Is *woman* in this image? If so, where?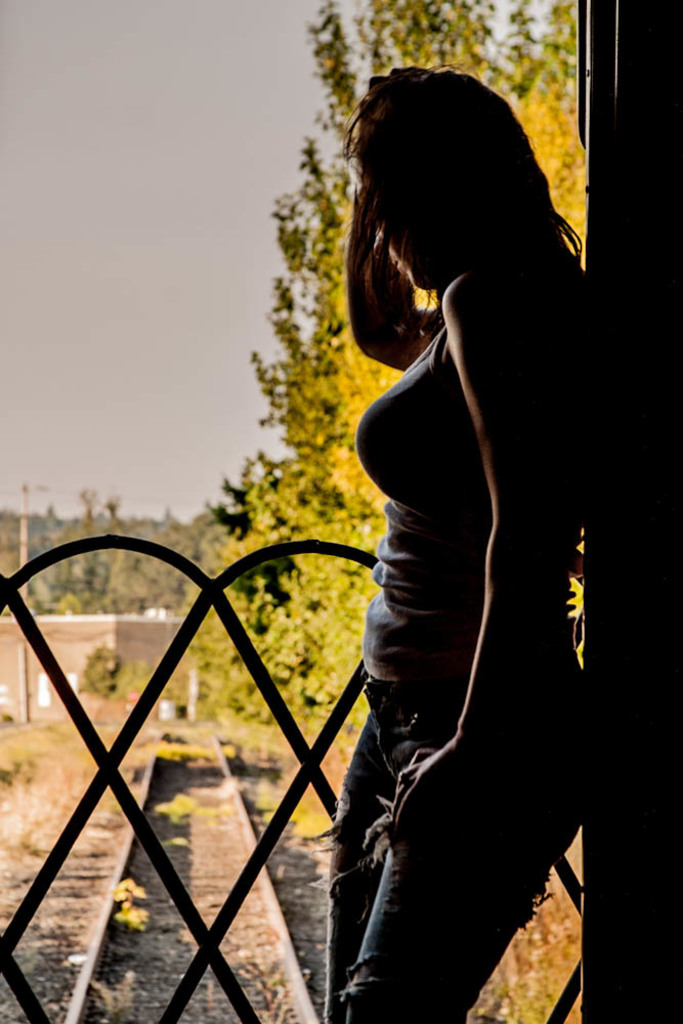
Yes, at (293,42,636,1023).
